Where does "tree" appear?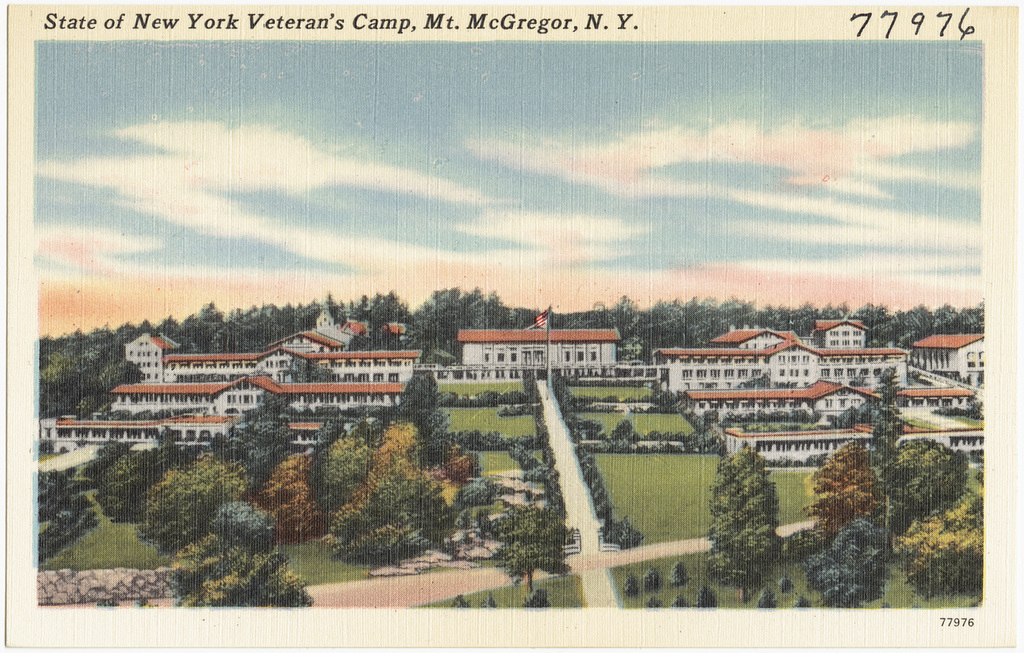
Appears at <region>165, 537, 312, 609</region>.
